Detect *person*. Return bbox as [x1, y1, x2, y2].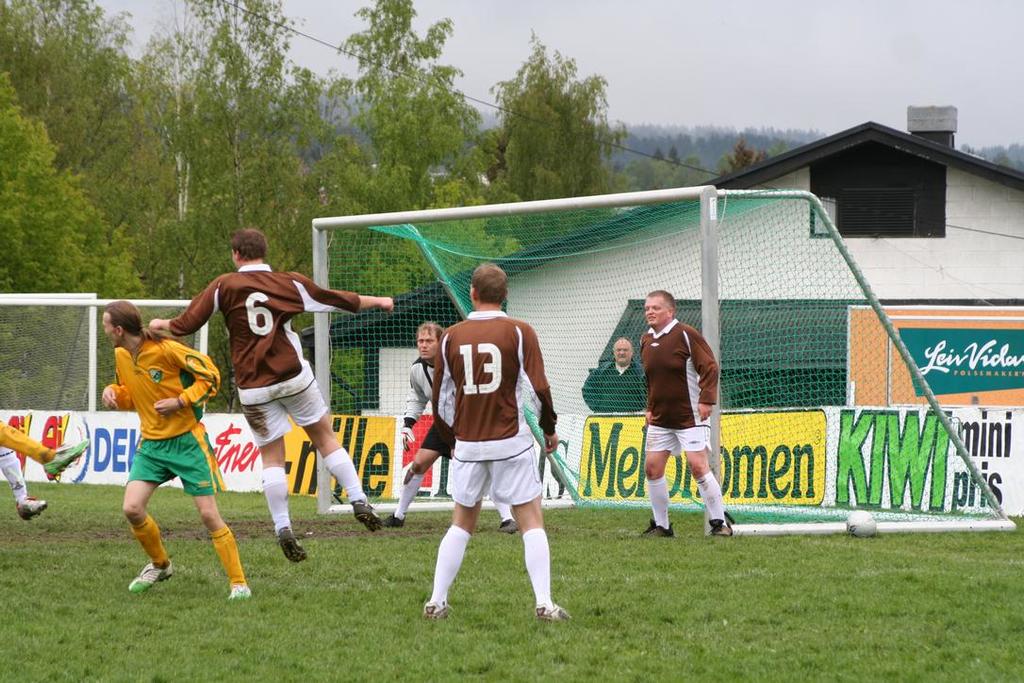
[0, 415, 88, 526].
